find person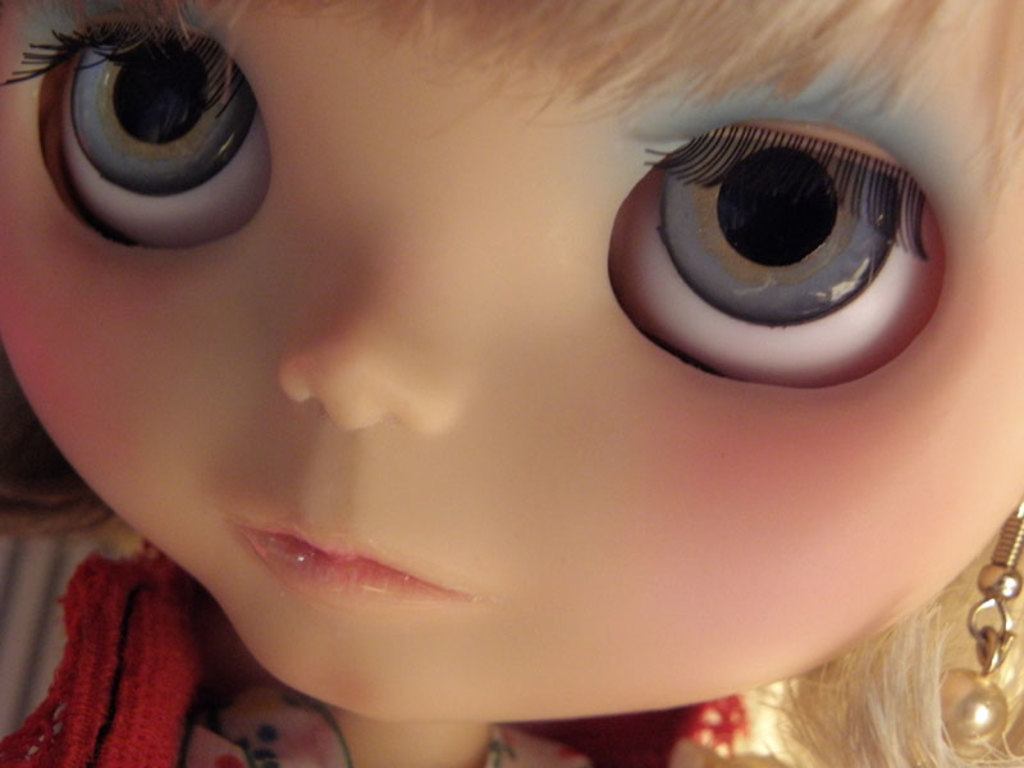
crop(38, 9, 966, 767)
